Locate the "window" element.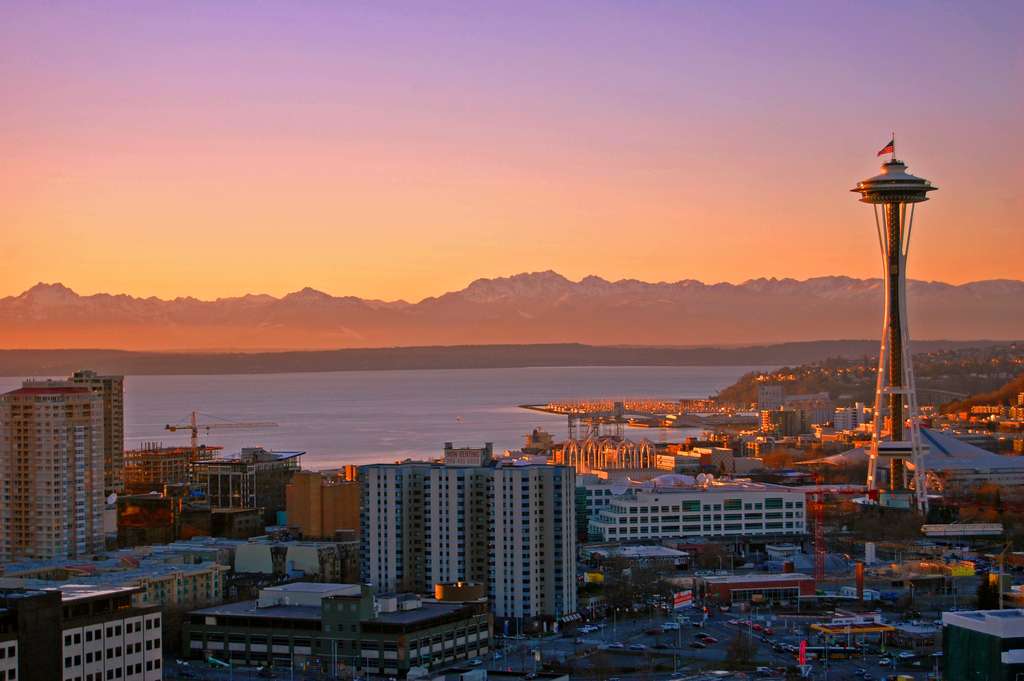
Element bbox: select_region(97, 630, 101, 641).
